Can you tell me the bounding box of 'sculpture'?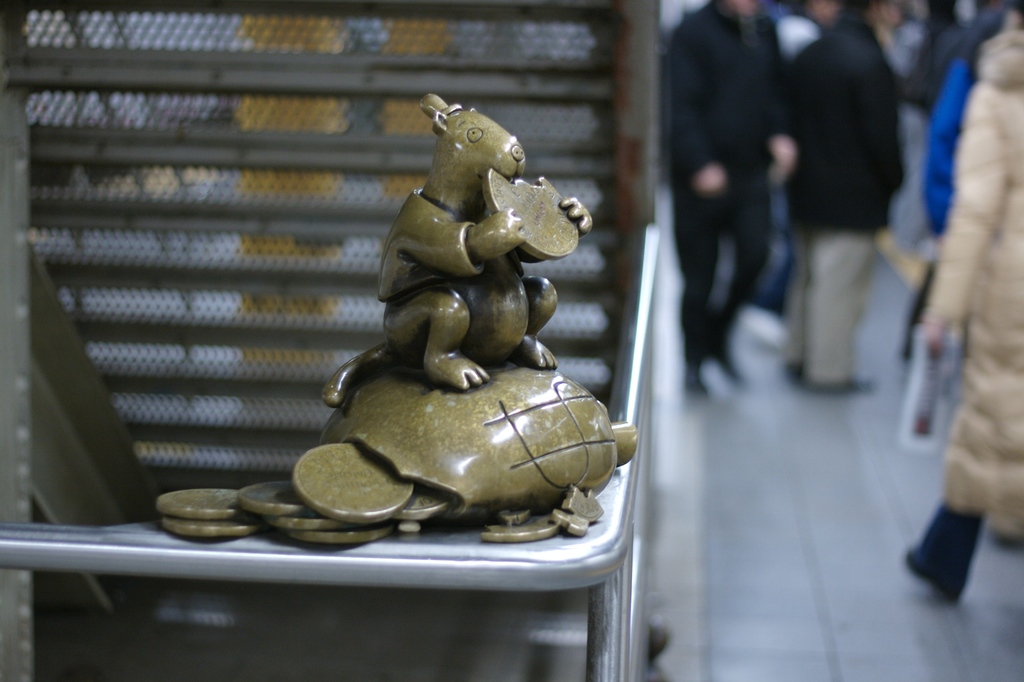
[256,102,648,599].
